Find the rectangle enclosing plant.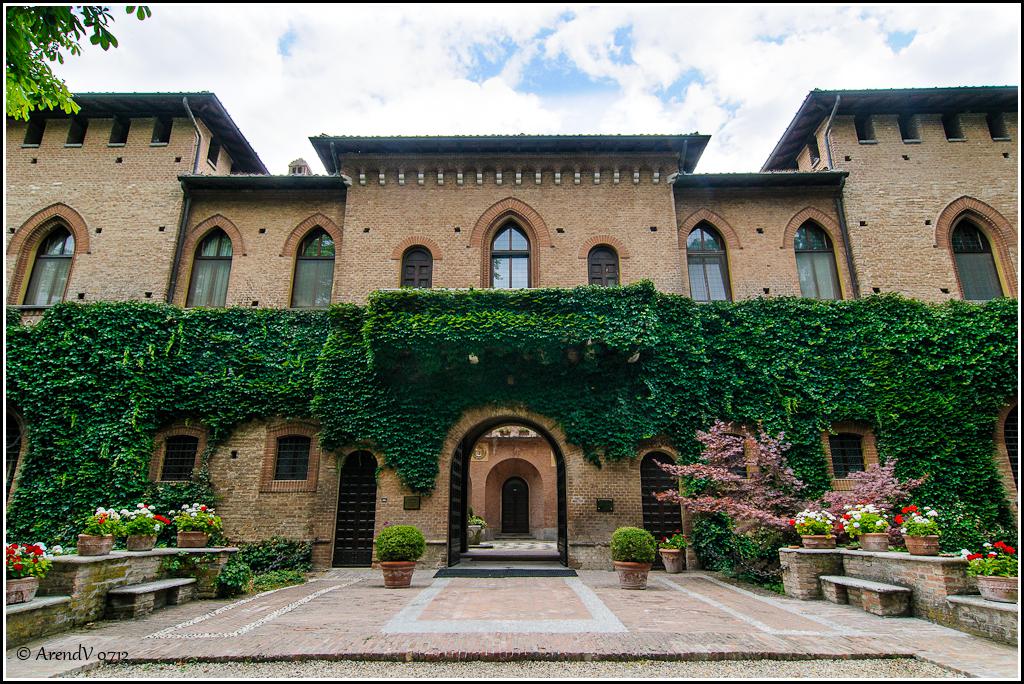
crop(829, 490, 897, 541).
